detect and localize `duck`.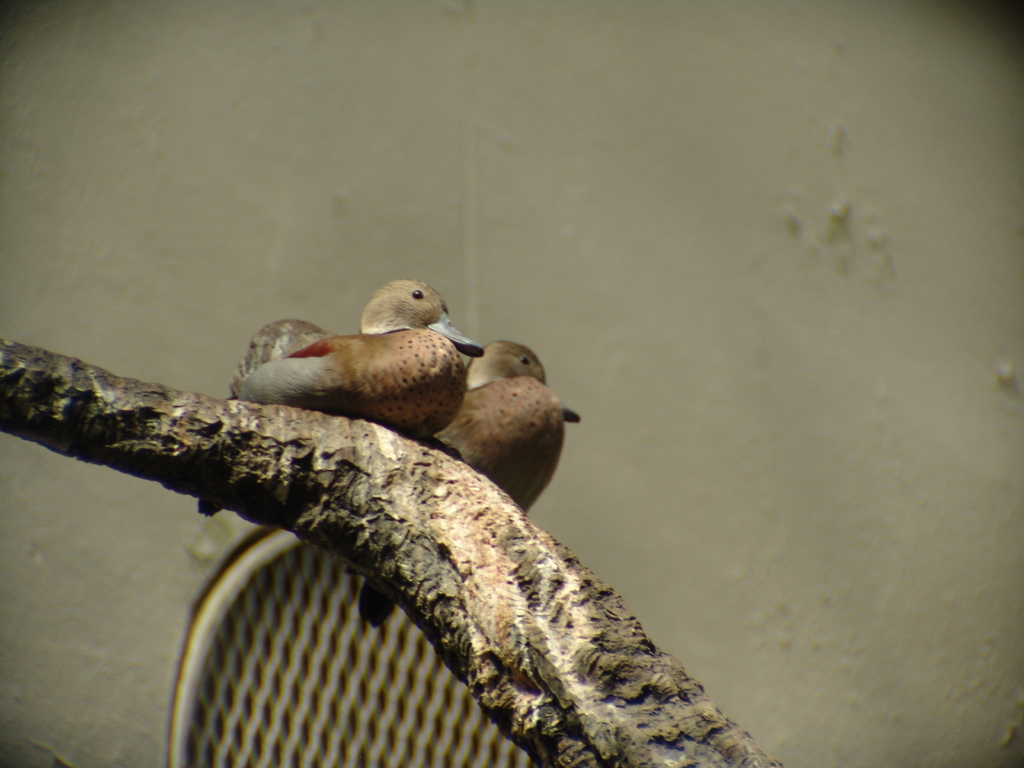
Localized at rect(428, 346, 583, 518).
